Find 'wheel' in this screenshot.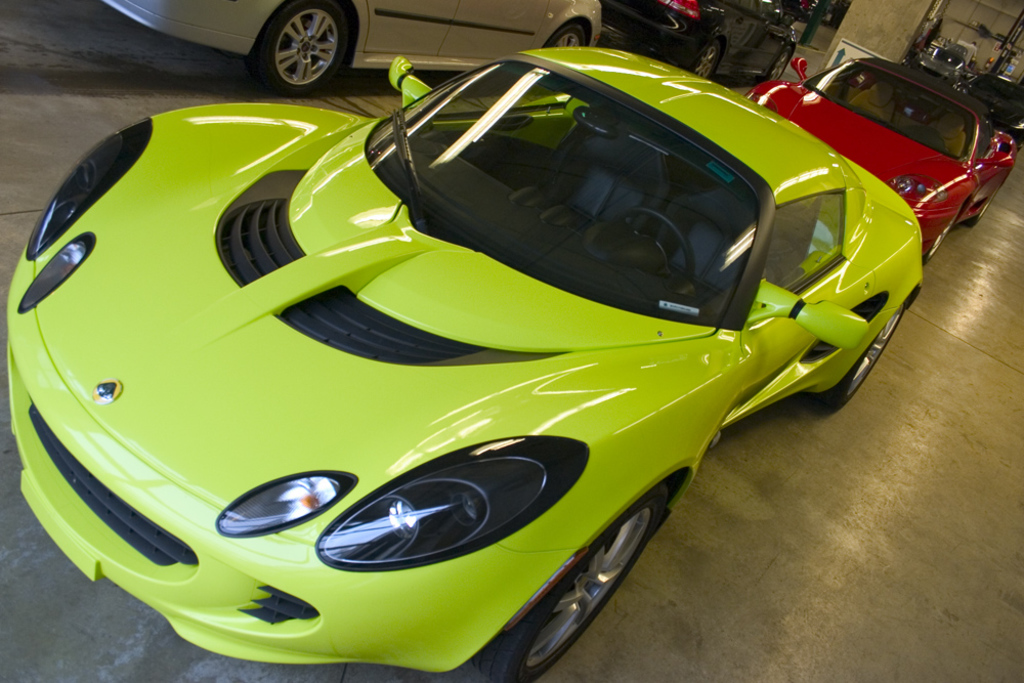
The bounding box for 'wheel' is rect(758, 45, 791, 82).
